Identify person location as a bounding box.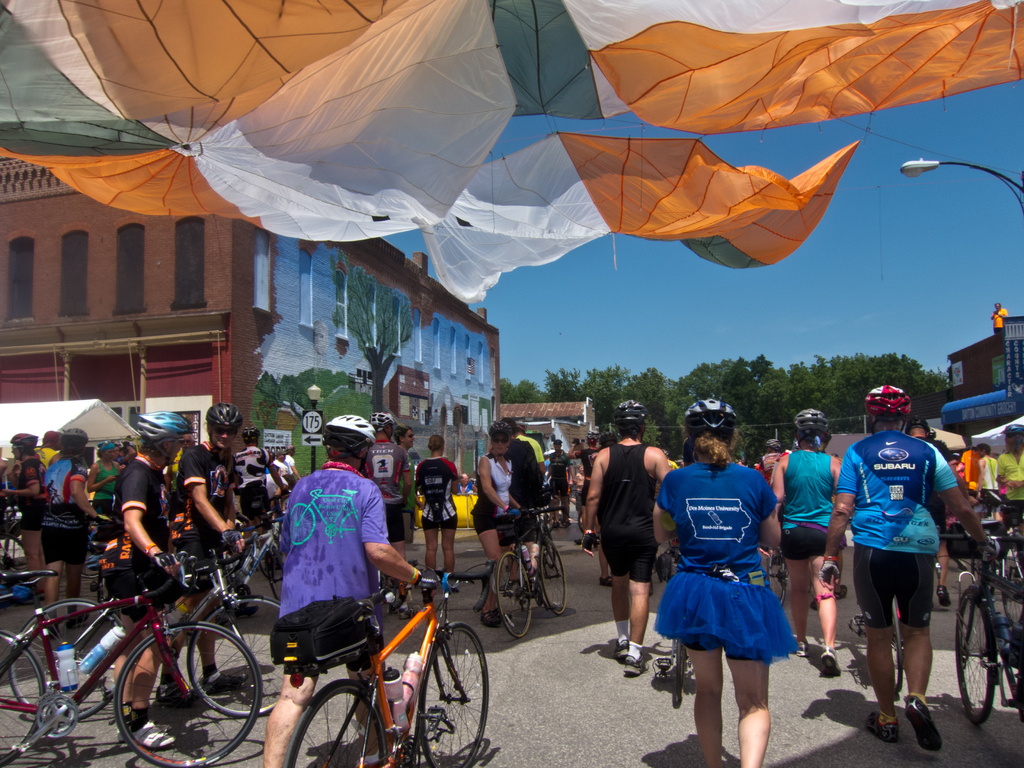
518 426 542 468.
